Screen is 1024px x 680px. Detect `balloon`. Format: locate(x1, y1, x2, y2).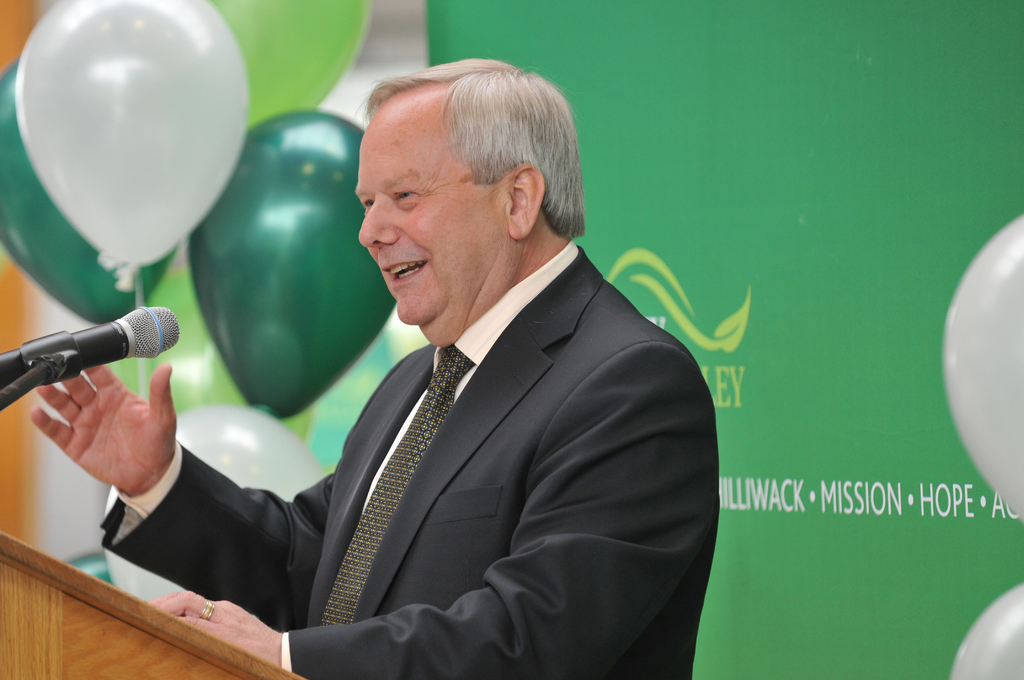
locate(939, 210, 1023, 520).
